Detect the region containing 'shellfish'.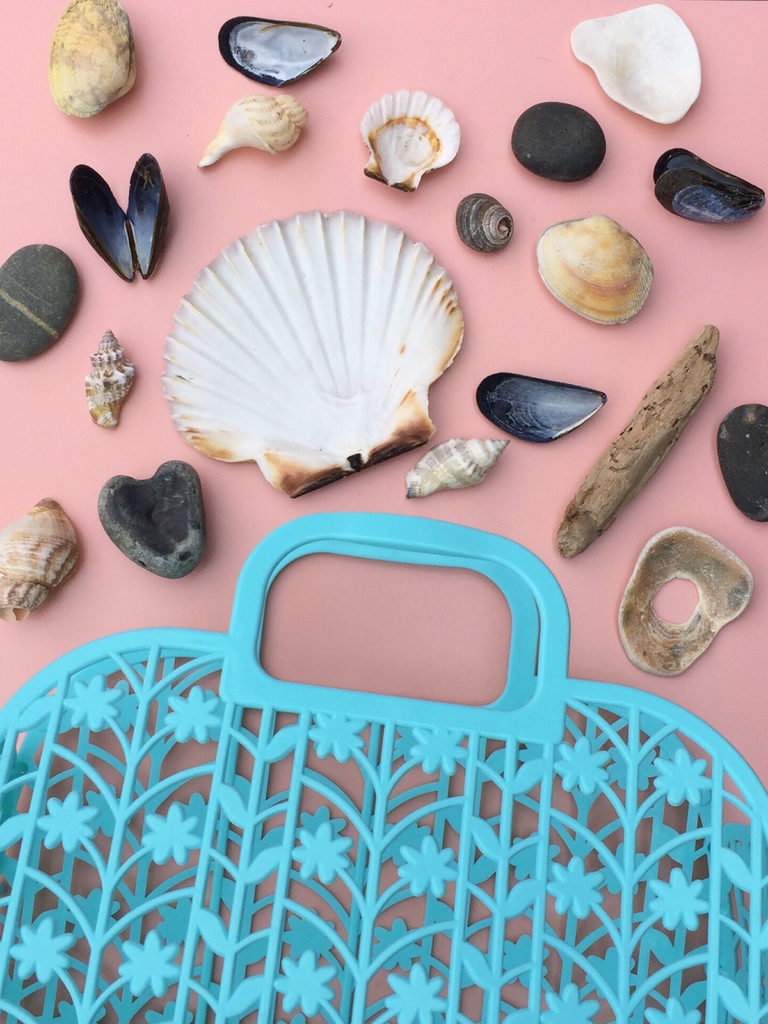
Rect(455, 184, 513, 252).
